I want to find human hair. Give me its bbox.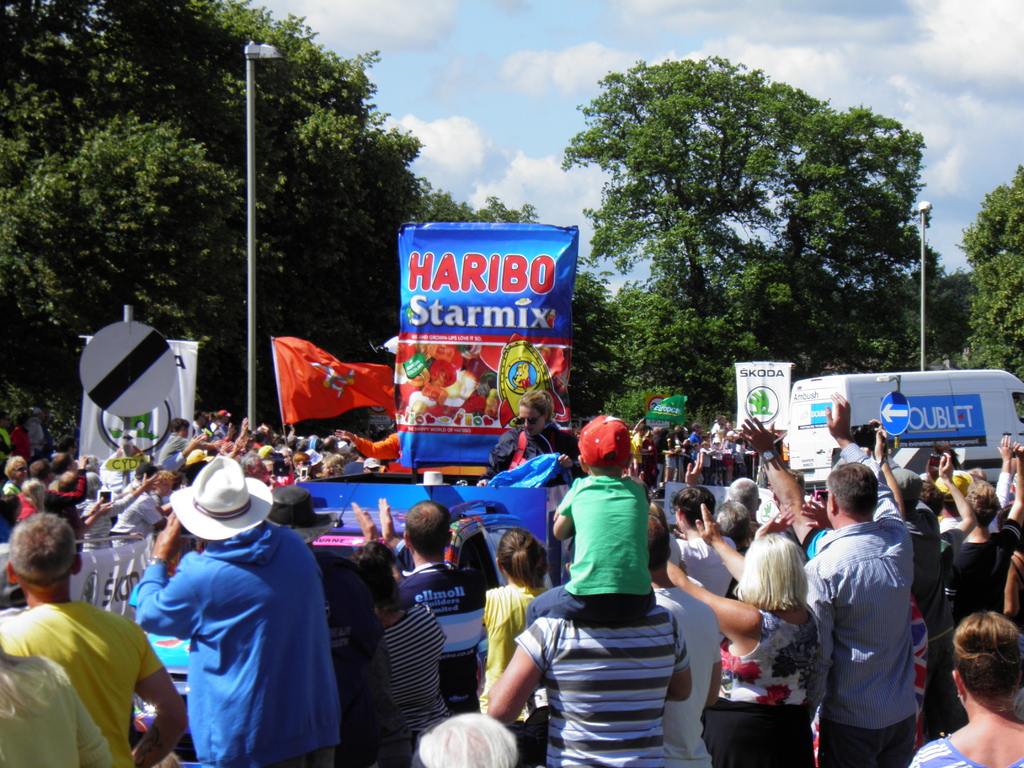
731, 532, 810, 612.
